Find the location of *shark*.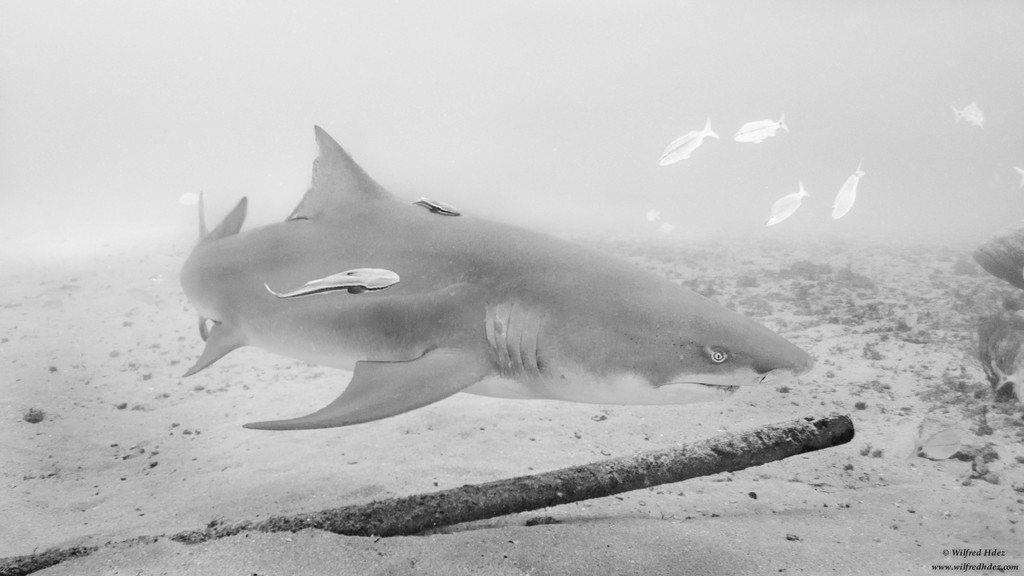
Location: left=175, top=128, right=820, bottom=429.
